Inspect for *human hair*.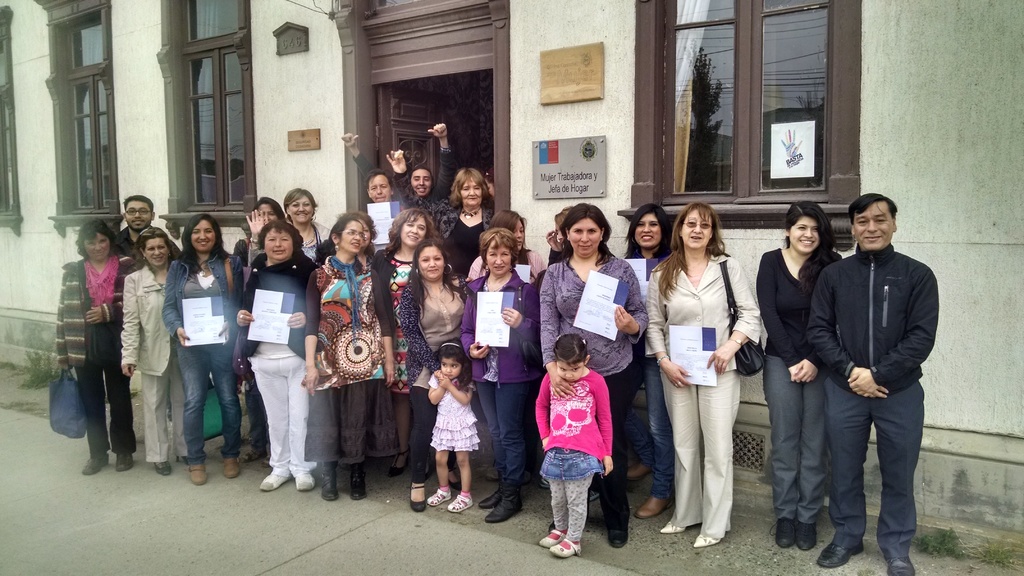
Inspection: bbox=[622, 205, 677, 252].
